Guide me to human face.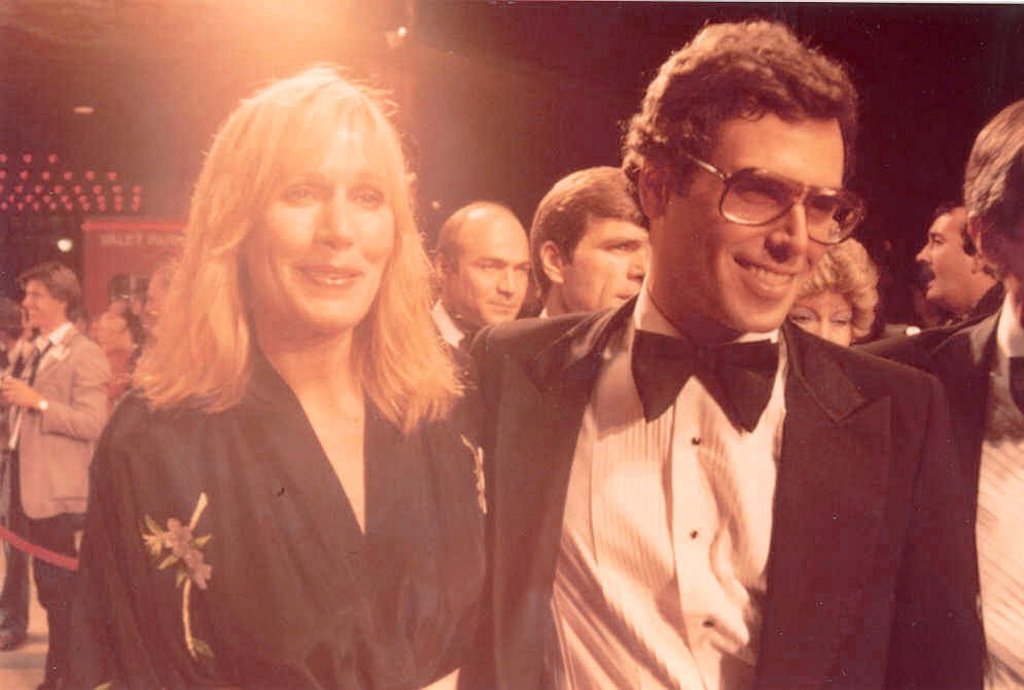
Guidance: Rect(560, 217, 649, 318).
